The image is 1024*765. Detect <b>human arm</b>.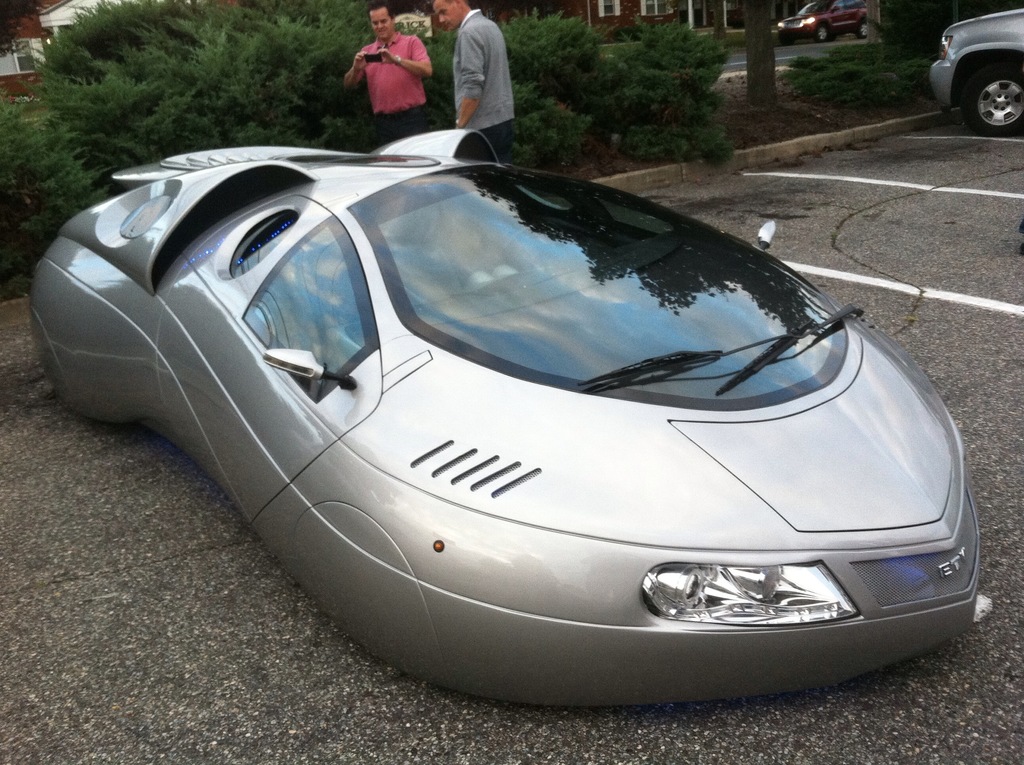
Detection: rect(444, 28, 488, 138).
